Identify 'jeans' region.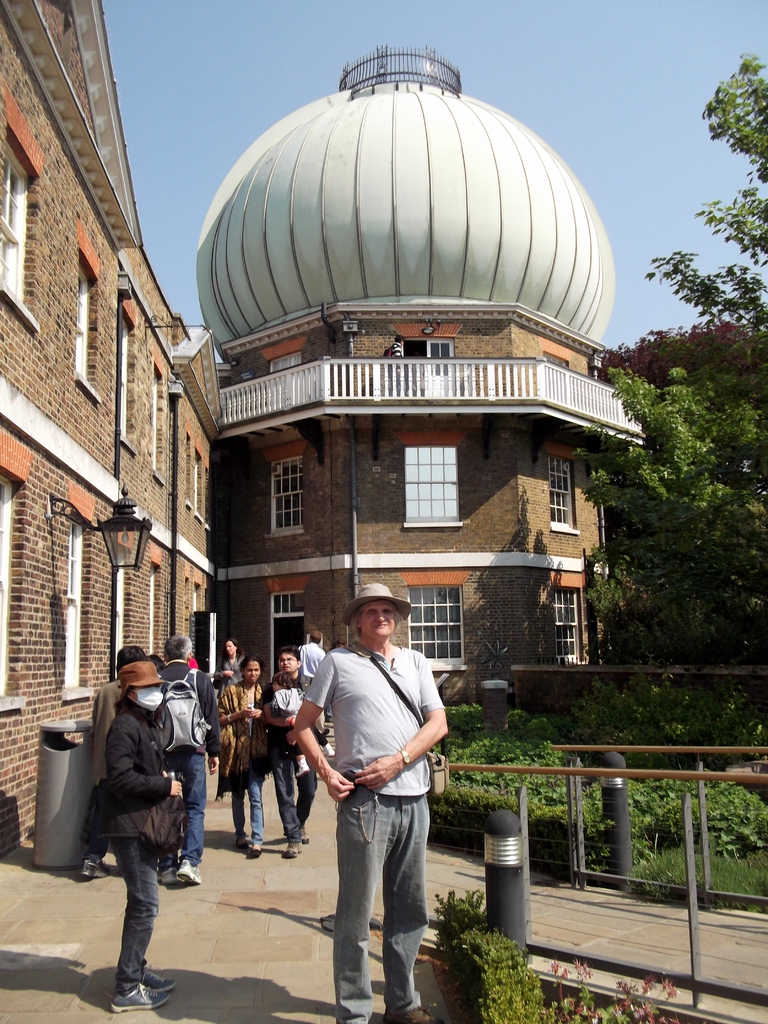
Region: [83, 830, 174, 997].
